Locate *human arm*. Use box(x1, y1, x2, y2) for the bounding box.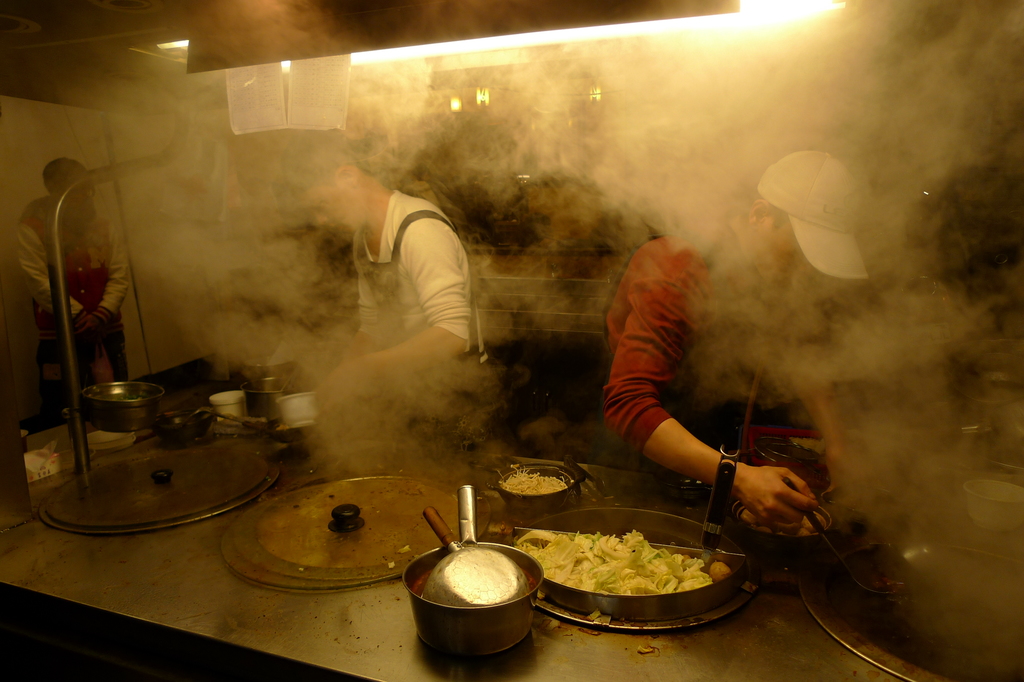
box(358, 204, 492, 372).
